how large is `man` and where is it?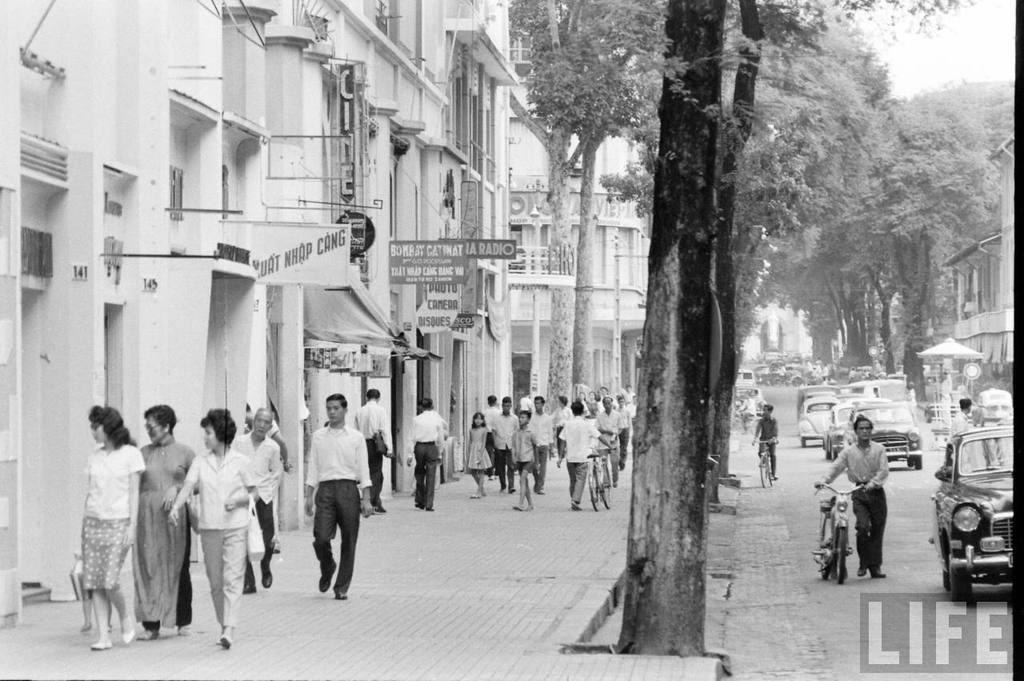
Bounding box: box(224, 403, 284, 595).
